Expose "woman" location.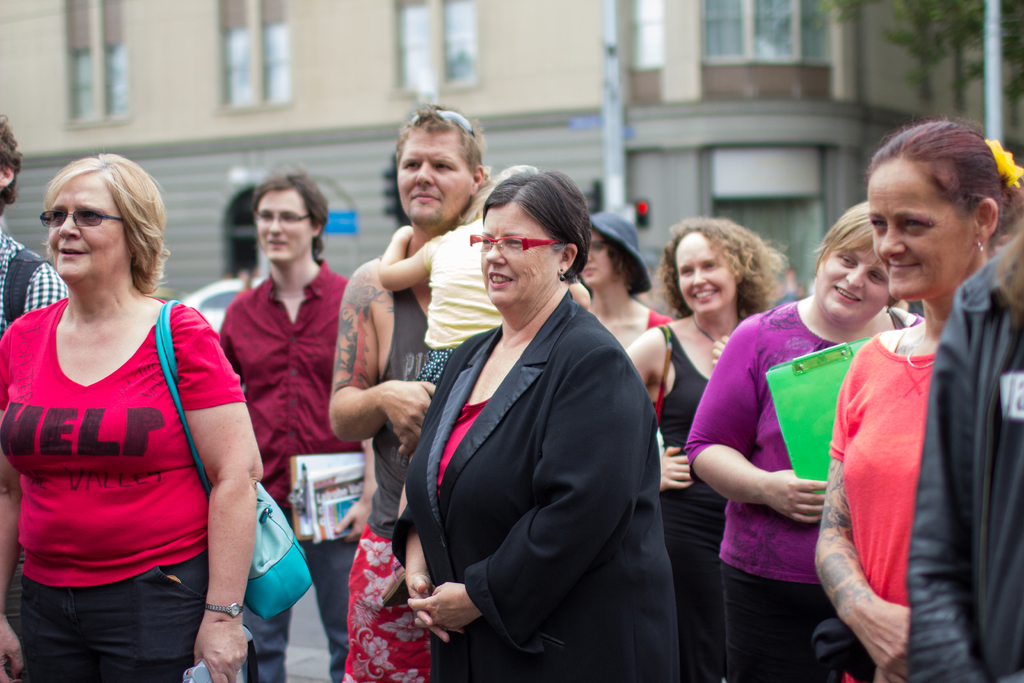
Exposed at x1=584, y1=209, x2=683, y2=428.
